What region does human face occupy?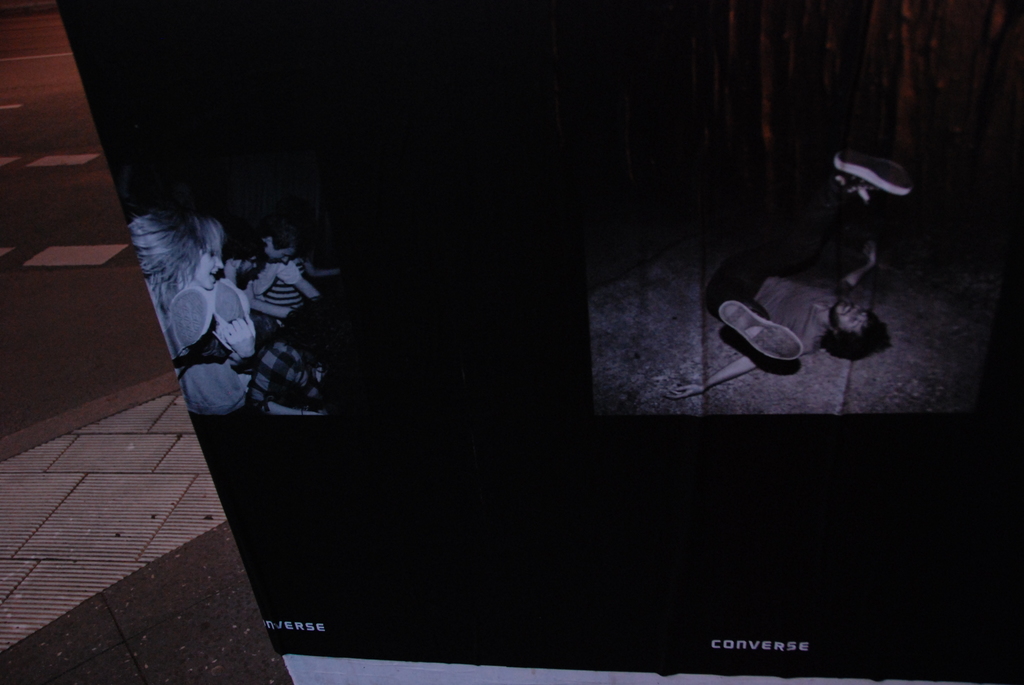
Rect(235, 313, 255, 358).
